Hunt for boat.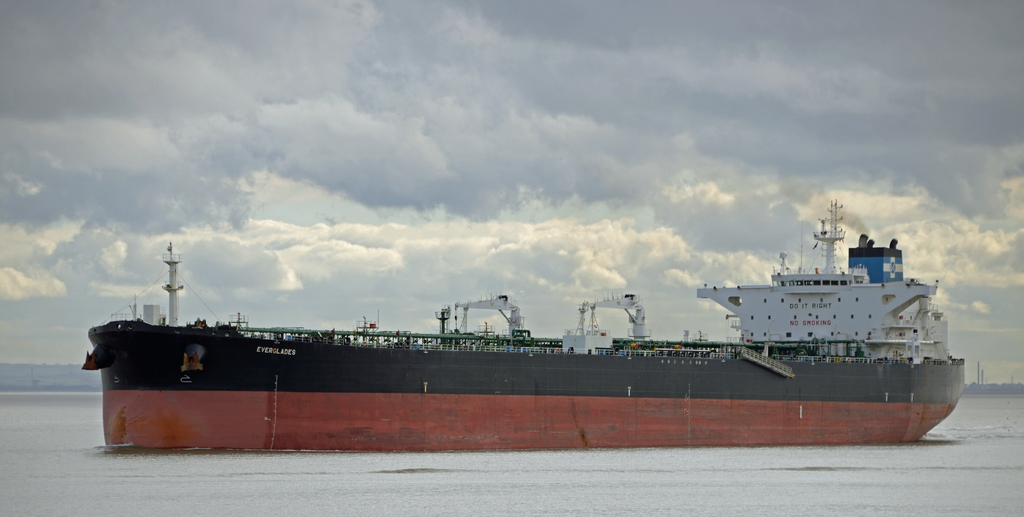
Hunted down at box=[72, 172, 953, 437].
